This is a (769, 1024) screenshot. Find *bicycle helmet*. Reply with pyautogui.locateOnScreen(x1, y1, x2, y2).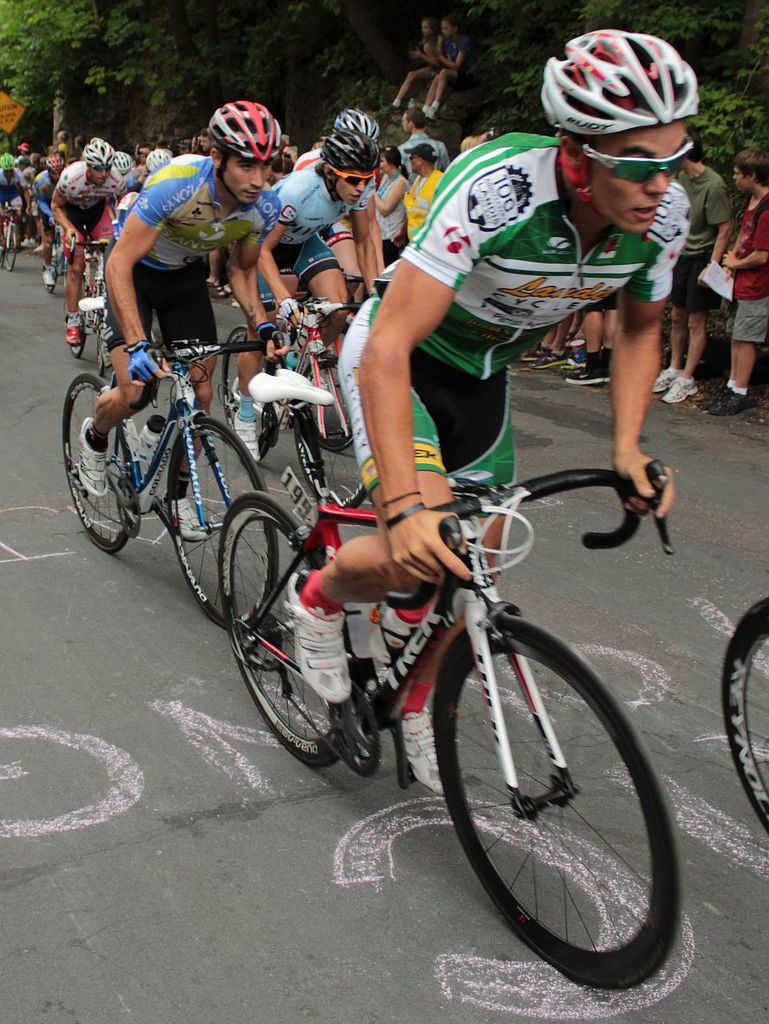
pyautogui.locateOnScreen(315, 102, 378, 149).
